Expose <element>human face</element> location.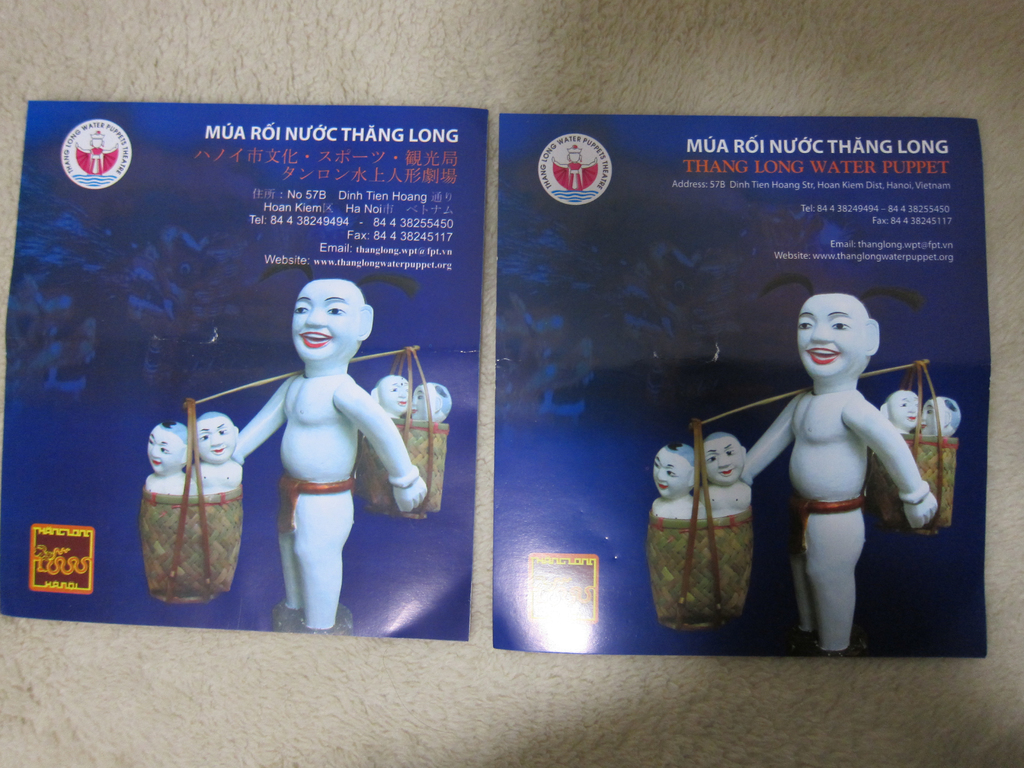
Exposed at crop(655, 442, 685, 498).
